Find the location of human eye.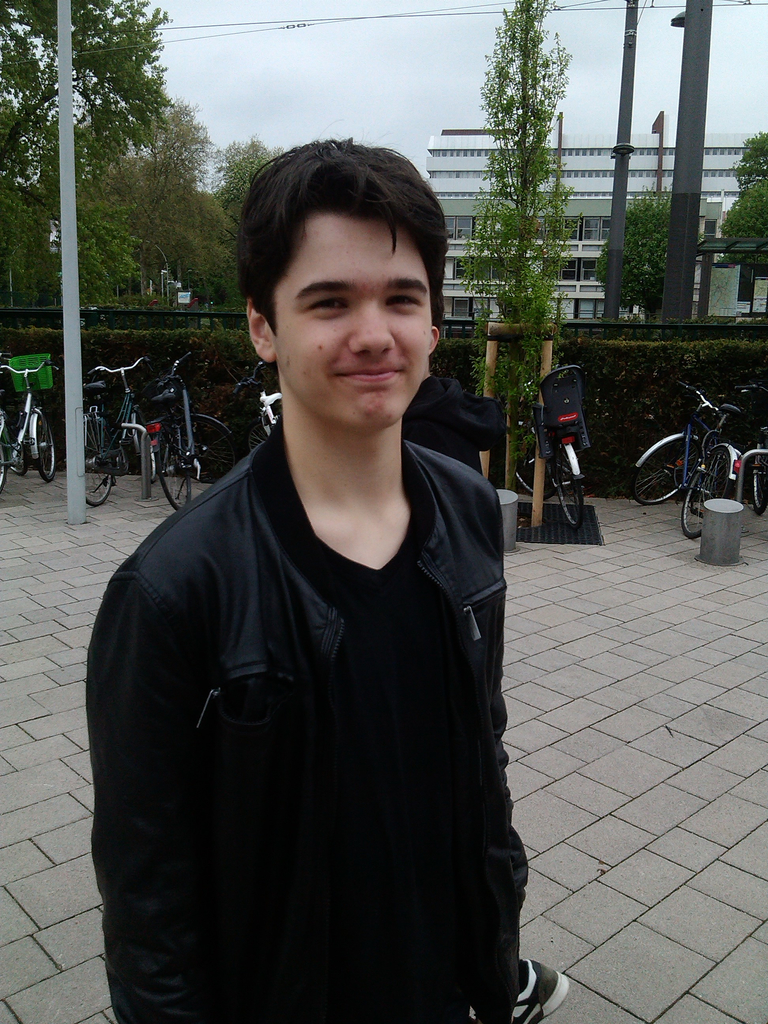
Location: 303:296:350:316.
